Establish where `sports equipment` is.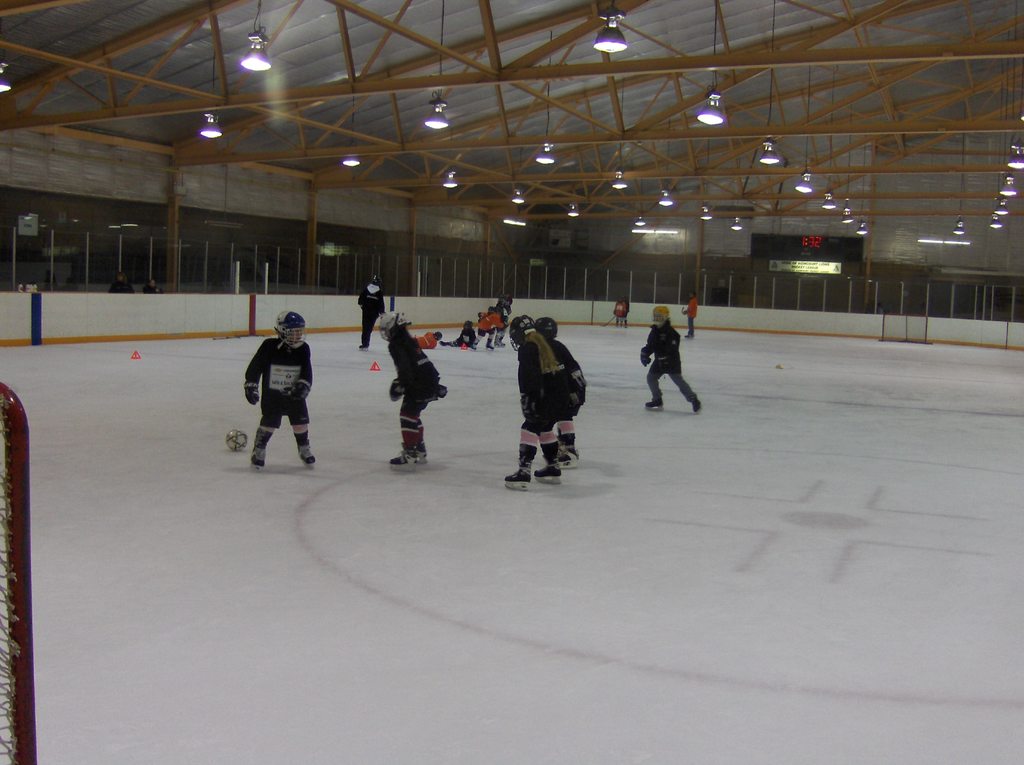
Established at (274,310,307,350).
